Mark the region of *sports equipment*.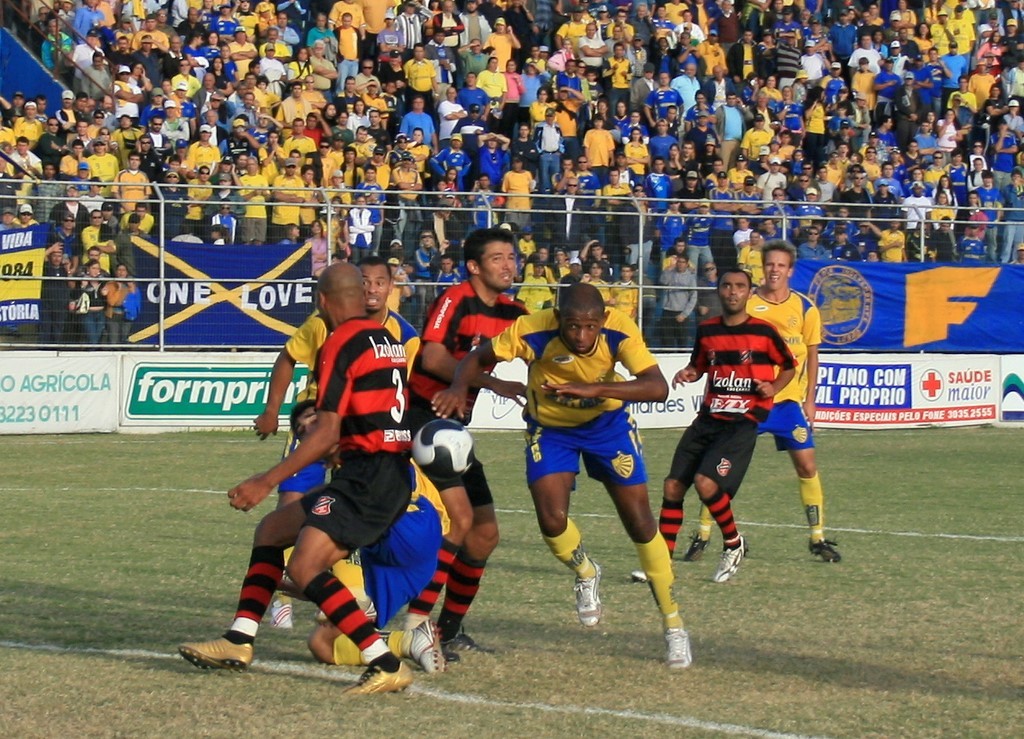
Region: bbox(173, 630, 258, 676).
